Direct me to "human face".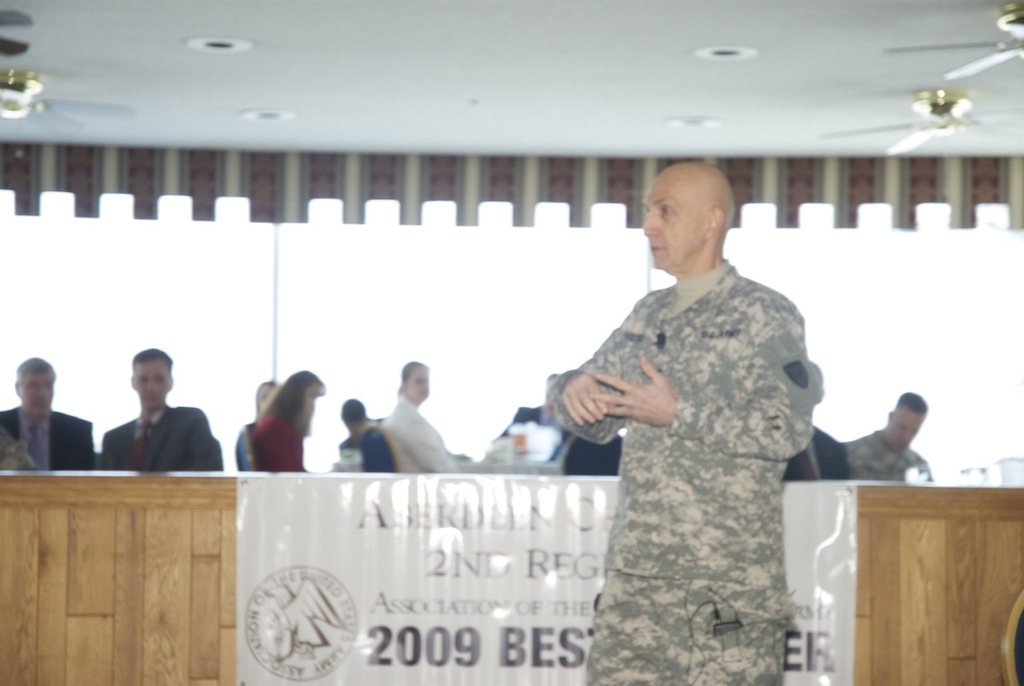
Direction: bbox=(639, 166, 710, 270).
